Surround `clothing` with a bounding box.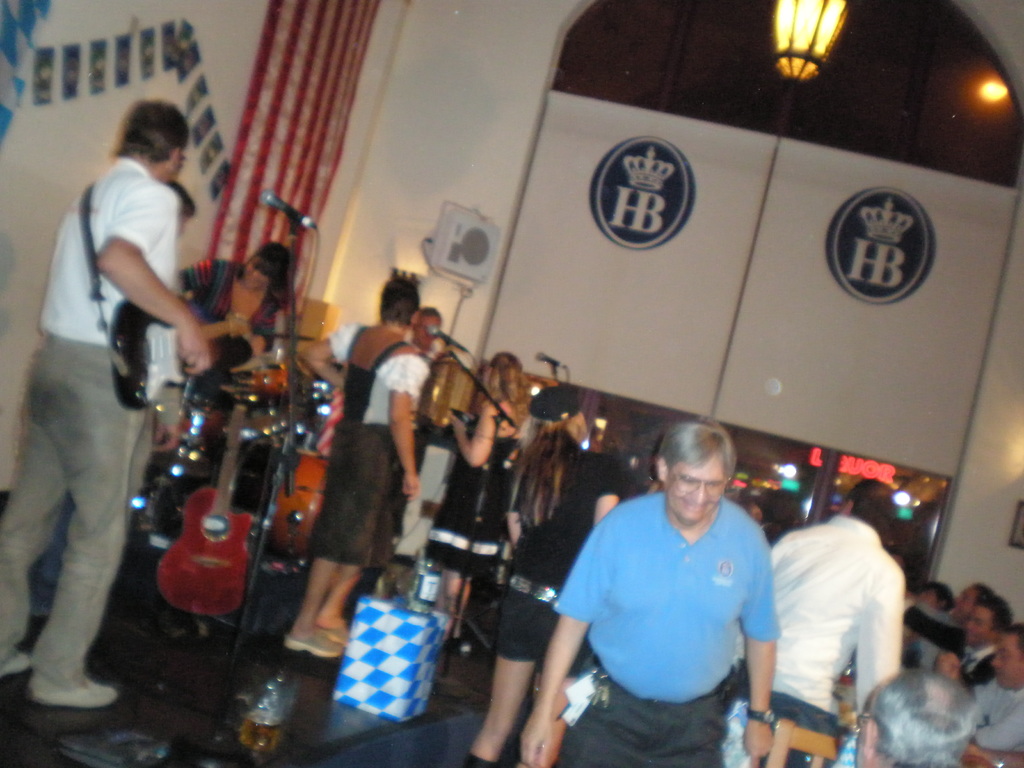
<box>561,477,787,741</box>.
